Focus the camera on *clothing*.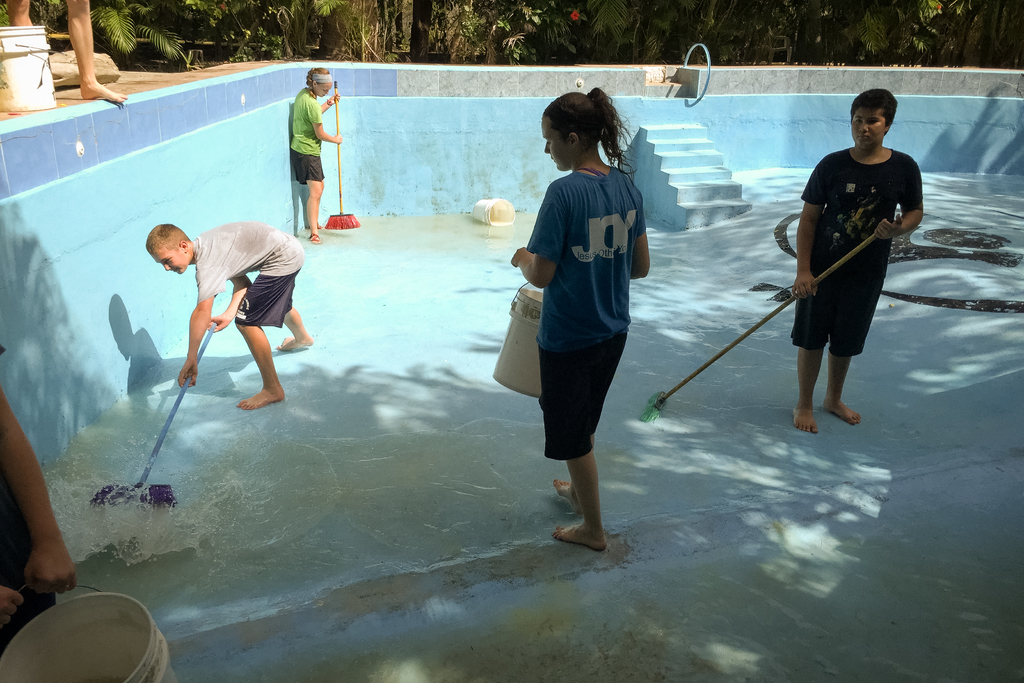
Focus region: <region>193, 218, 303, 327</region>.
